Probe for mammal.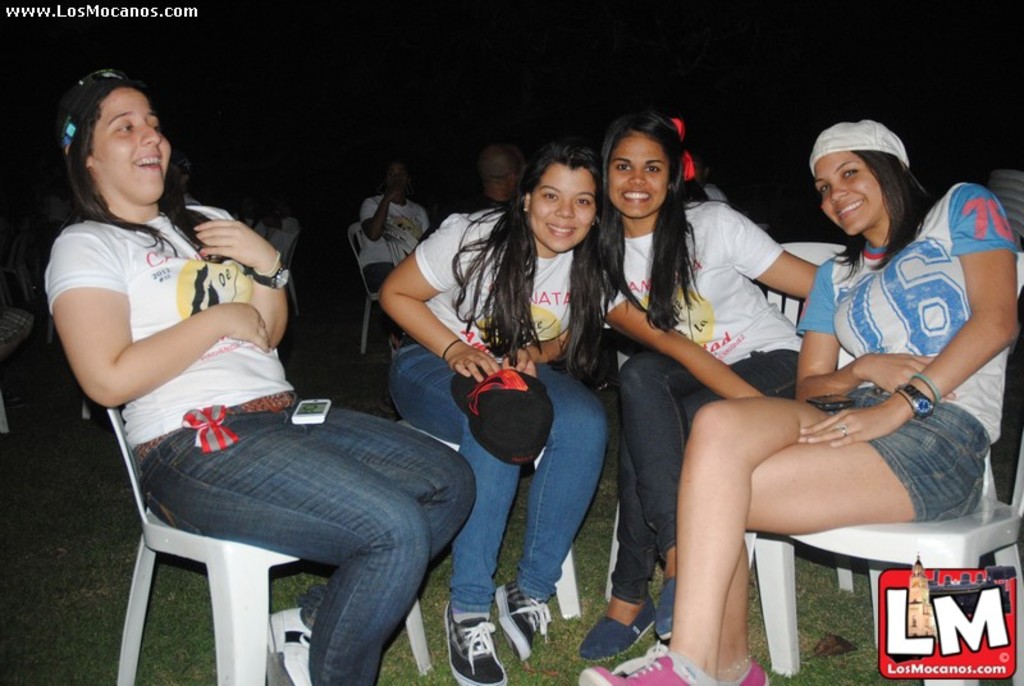
Probe result: x1=352, y1=161, x2=431, y2=346.
